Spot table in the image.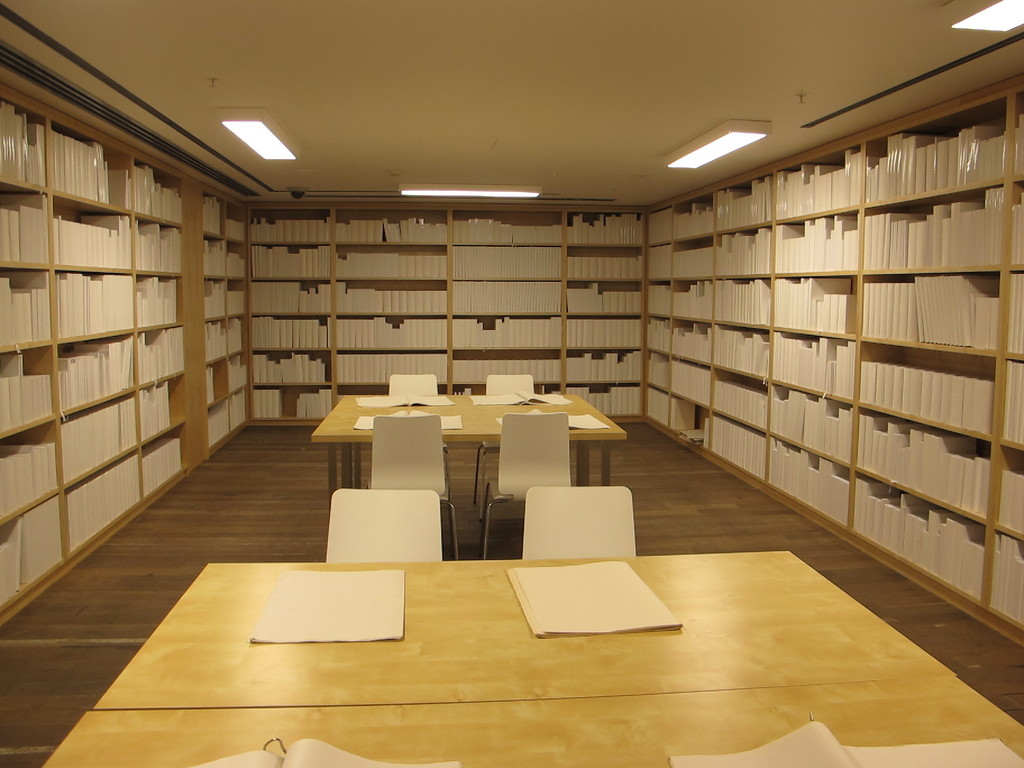
table found at 314/394/625/498.
